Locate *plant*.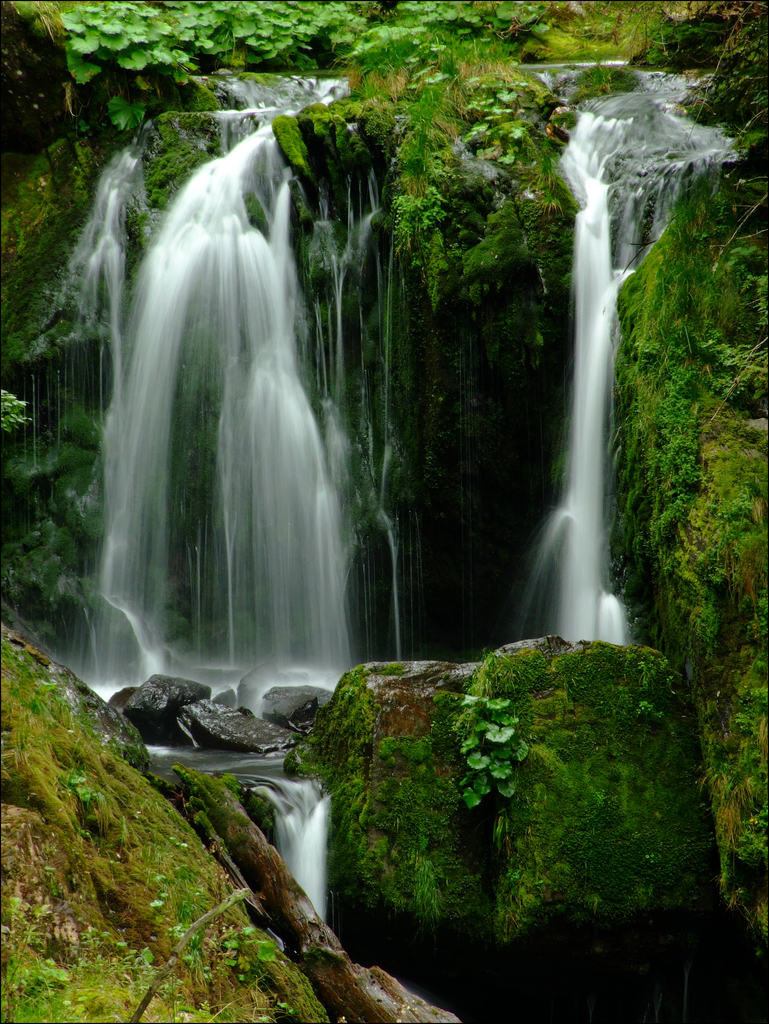
Bounding box: (120,102,218,301).
